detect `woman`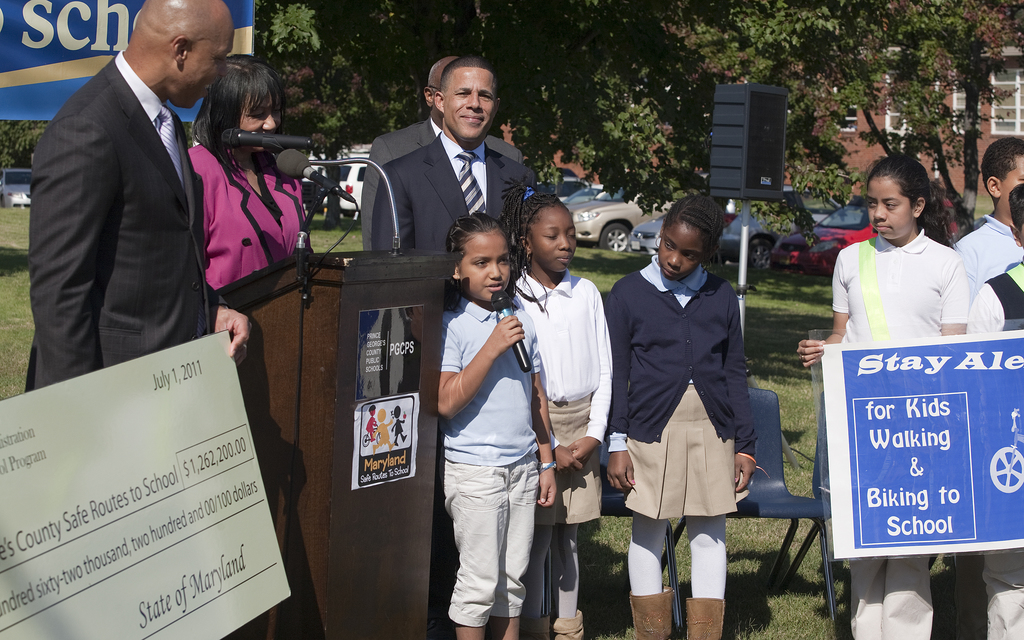
crop(182, 45, 306, 289)
